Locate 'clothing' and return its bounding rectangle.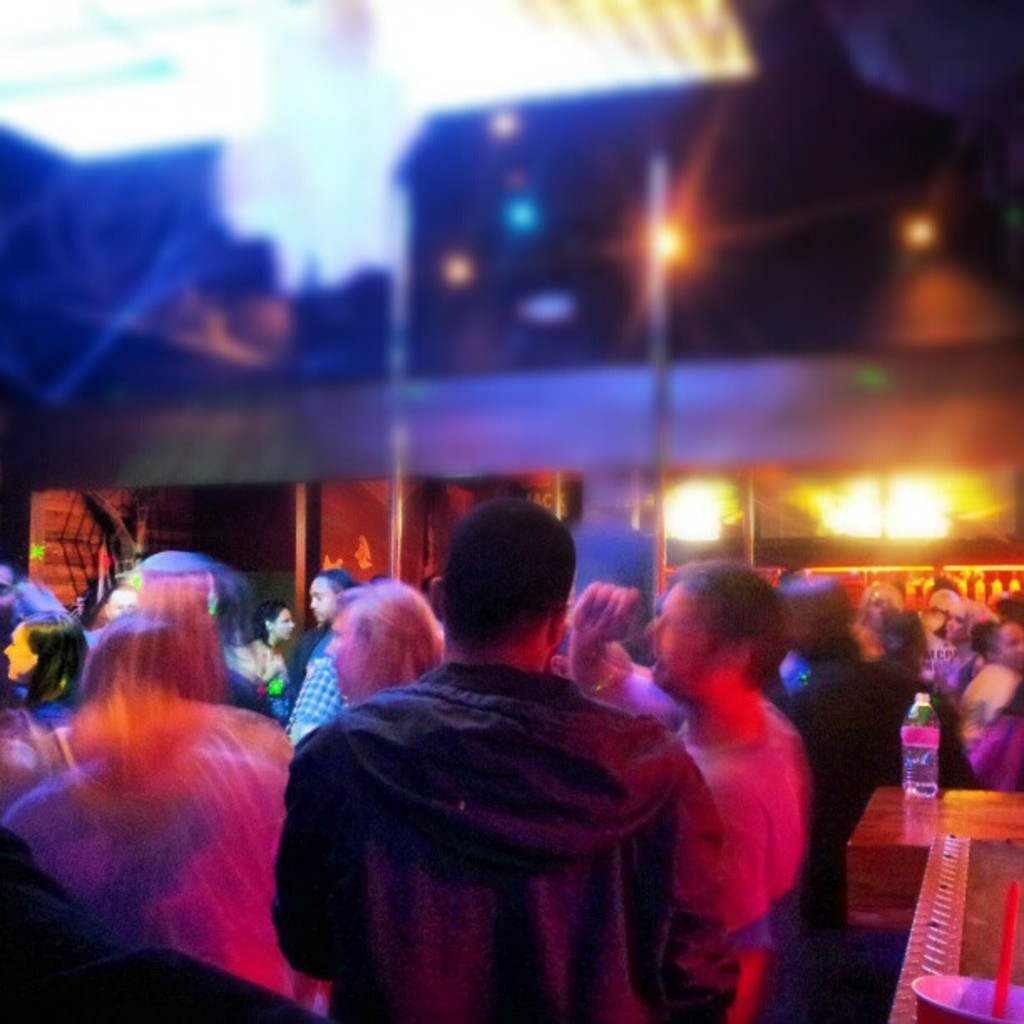
bbox(962, 654, 1016, 785).
